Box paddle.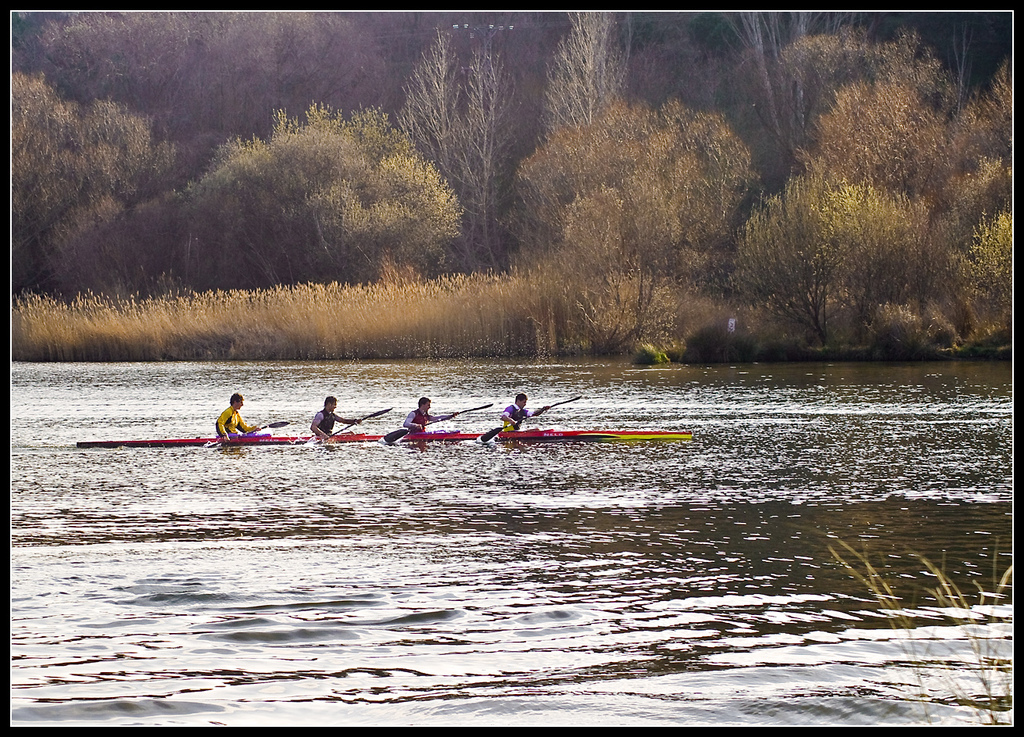
bbox(482, 395, 580, 442).
